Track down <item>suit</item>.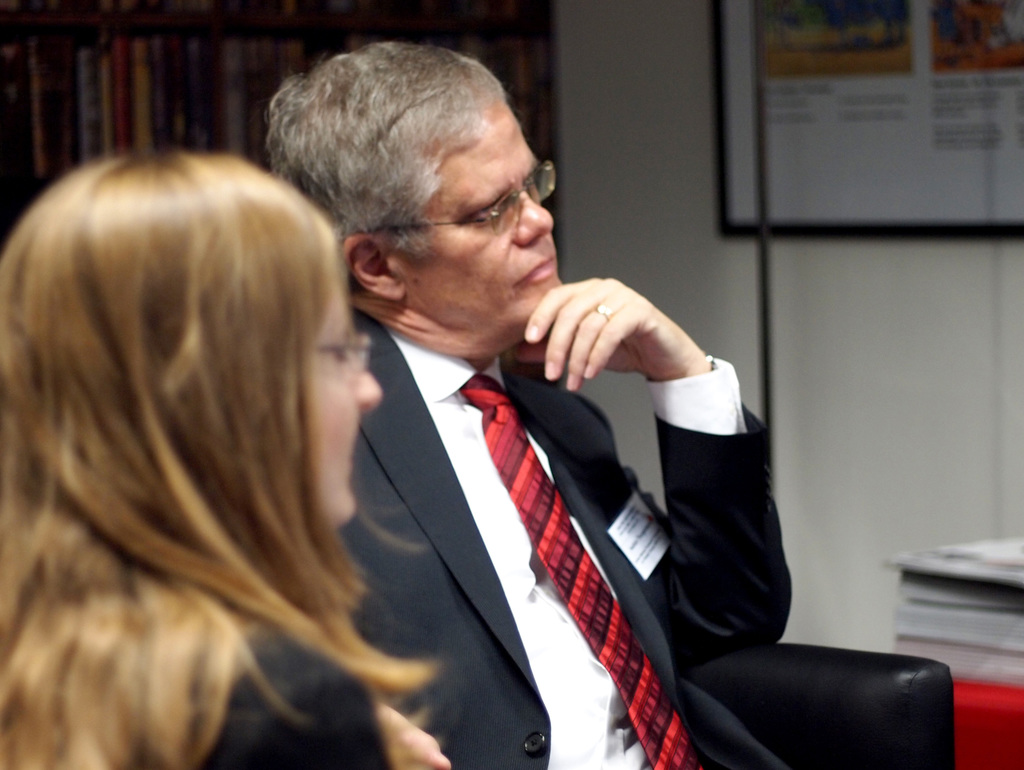
Tracked to {"x1": 340, "y1": 311, "x2": 780, "y2": 769}.
